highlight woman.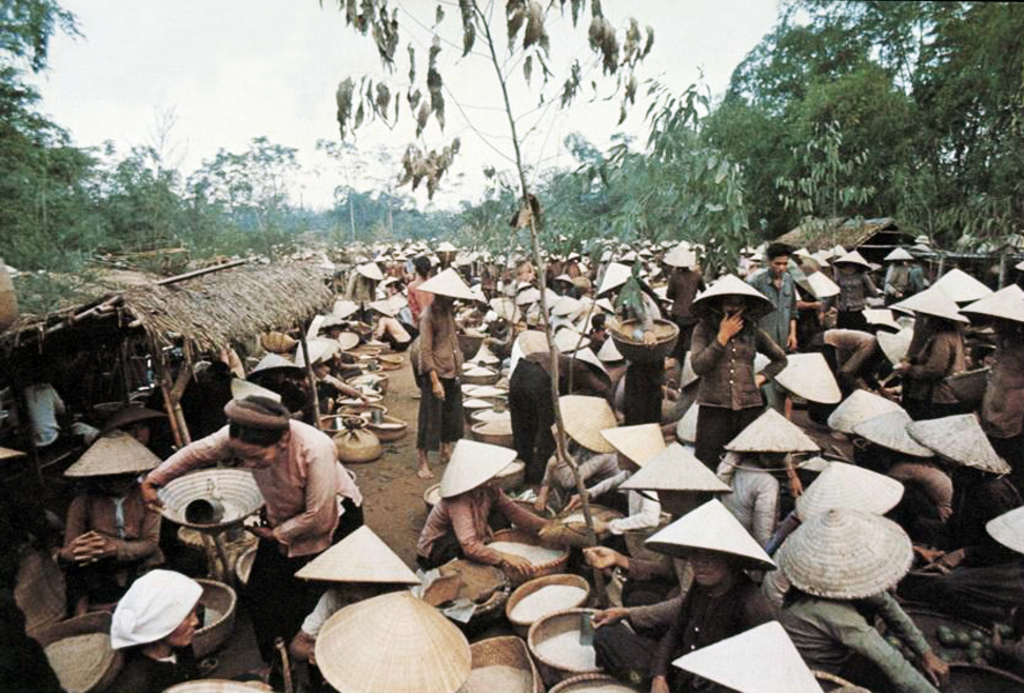
Highlighted region: x1=836 y1=249 x2=874 y2=331.
